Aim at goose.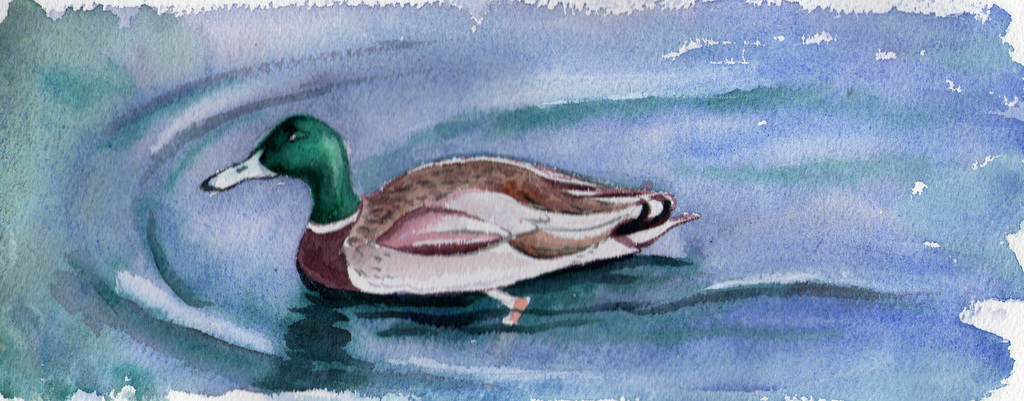
Aimed at [x1=199, y1=112, x2=700, y2=328].
